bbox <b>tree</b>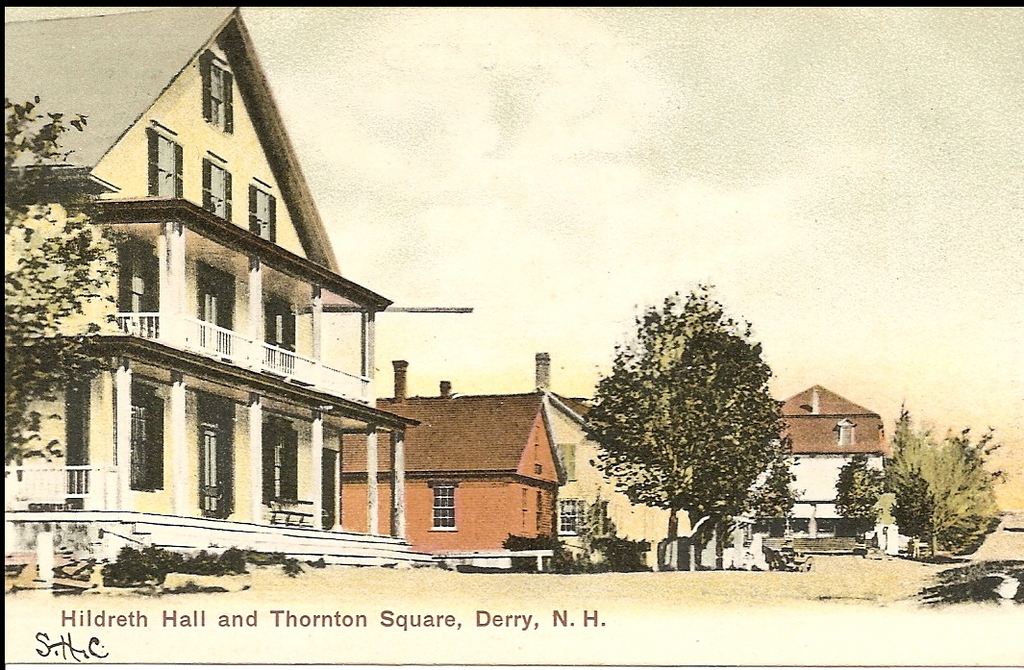
[579,282,791,563]
